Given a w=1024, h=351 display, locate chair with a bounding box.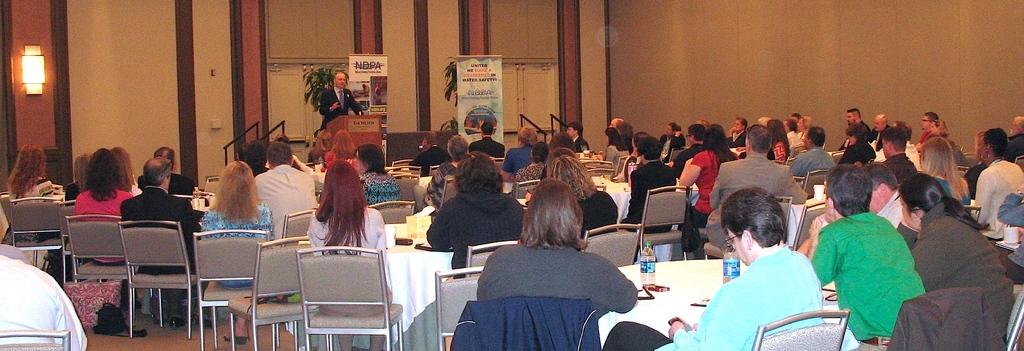
Located: select_region(68, 213, 159, 334).
